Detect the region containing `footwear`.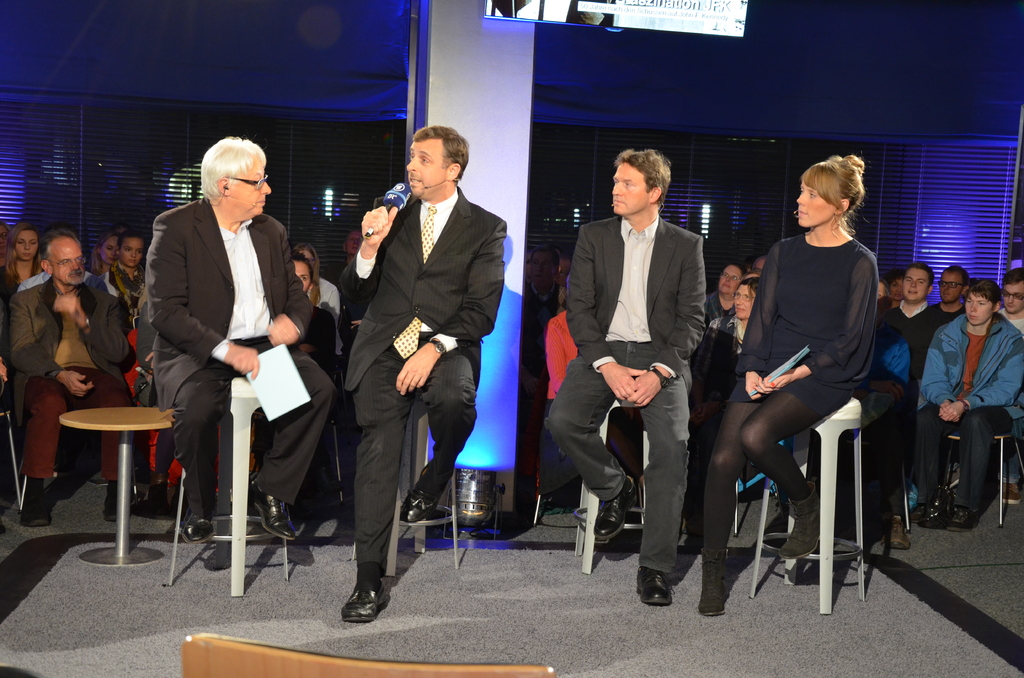
<bbox>635, 563, 676, 608</bbox>.
